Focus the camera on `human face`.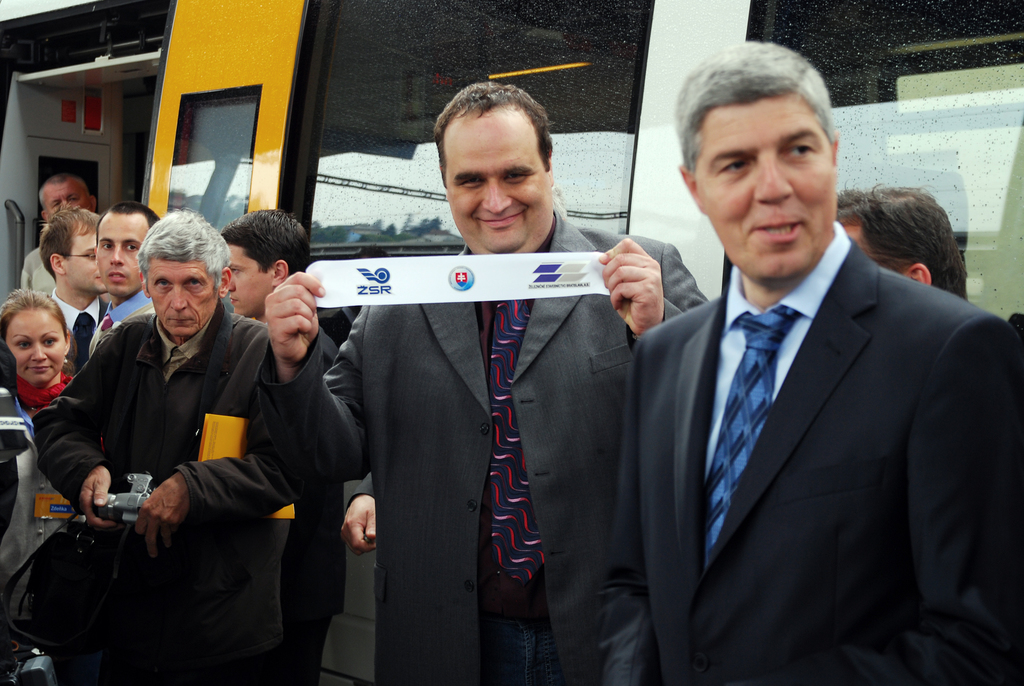
Focus region: rect(145, 256, 216, 338).
